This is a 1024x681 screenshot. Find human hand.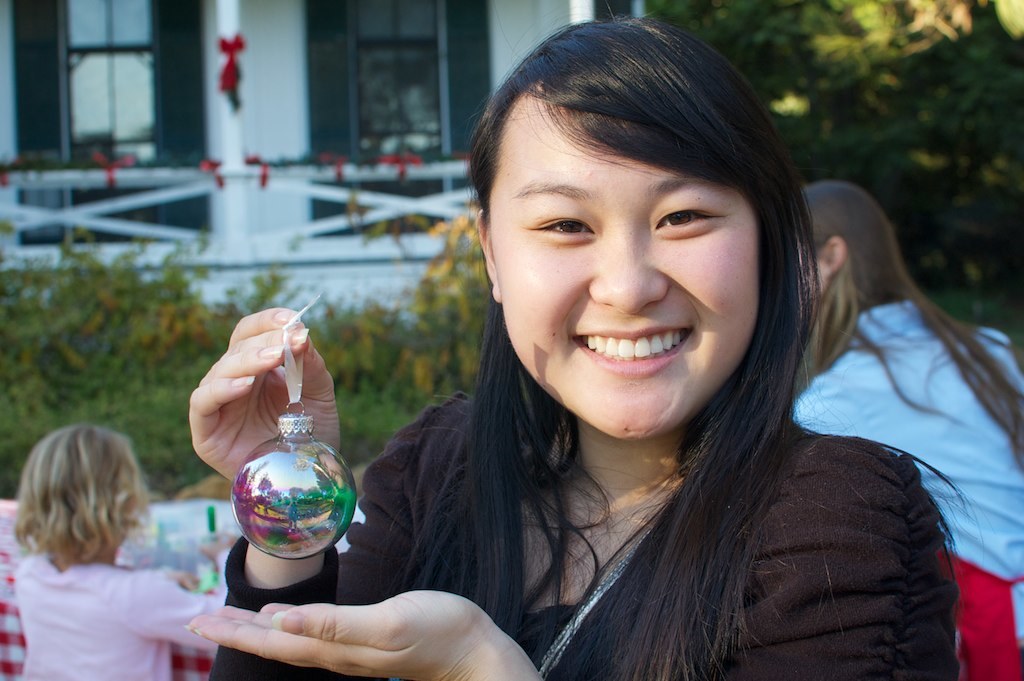
Bounding box: box(185, 307, 343, 484).
